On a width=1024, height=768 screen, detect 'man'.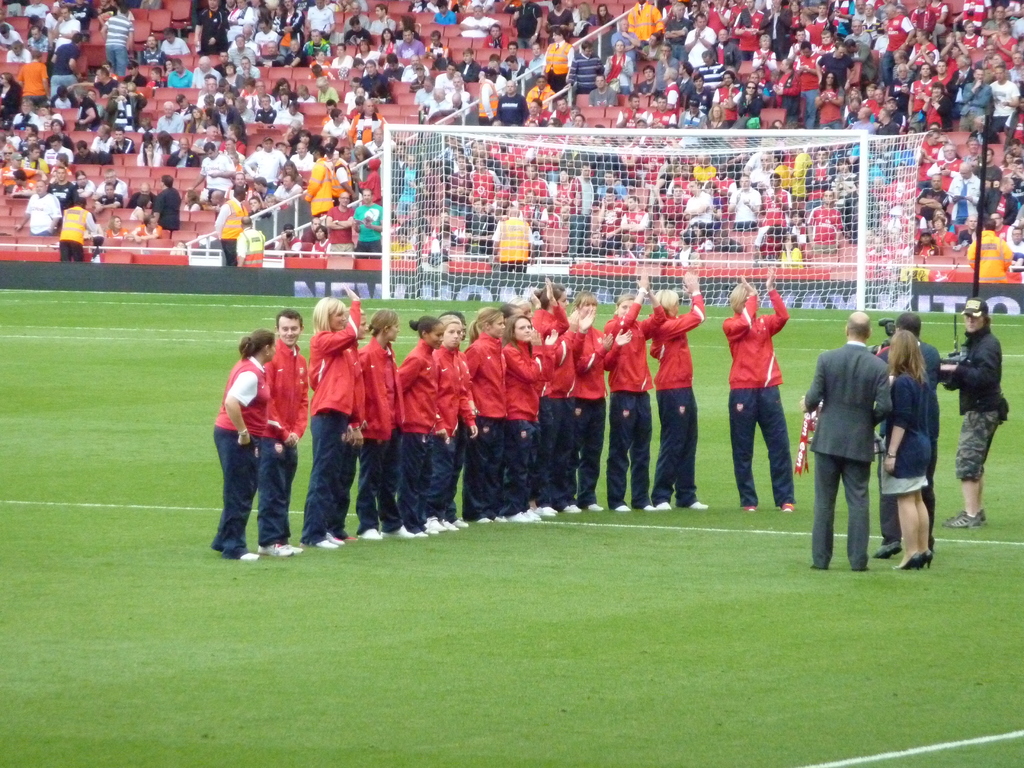
l=660, t=66, r=680, b=103.
